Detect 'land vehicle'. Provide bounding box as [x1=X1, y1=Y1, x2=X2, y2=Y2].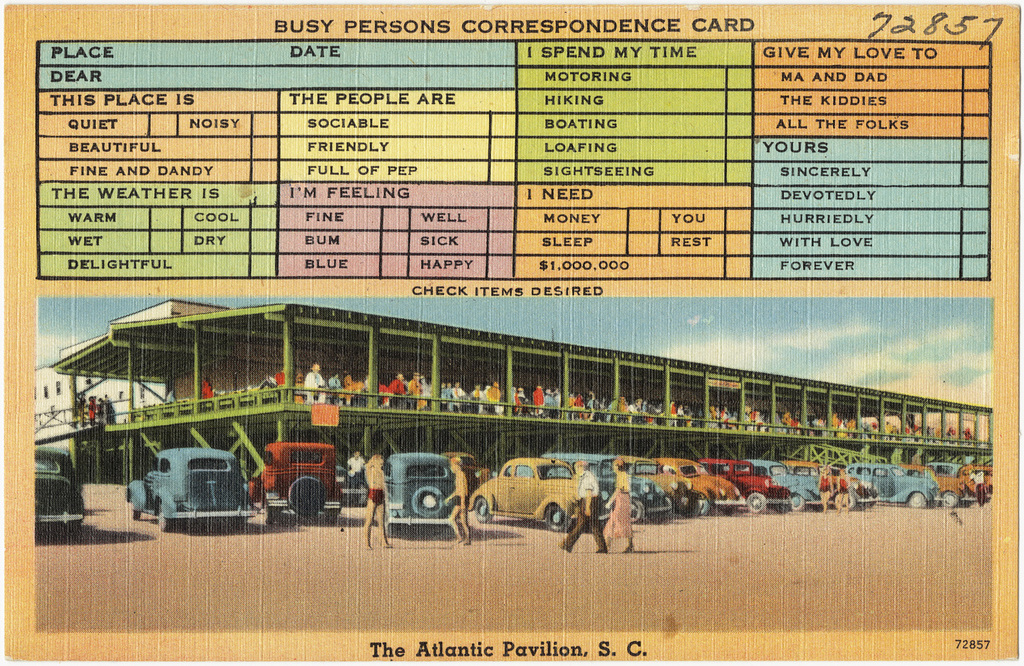
[x1=741, y1=457, x2=821, y2=508].
